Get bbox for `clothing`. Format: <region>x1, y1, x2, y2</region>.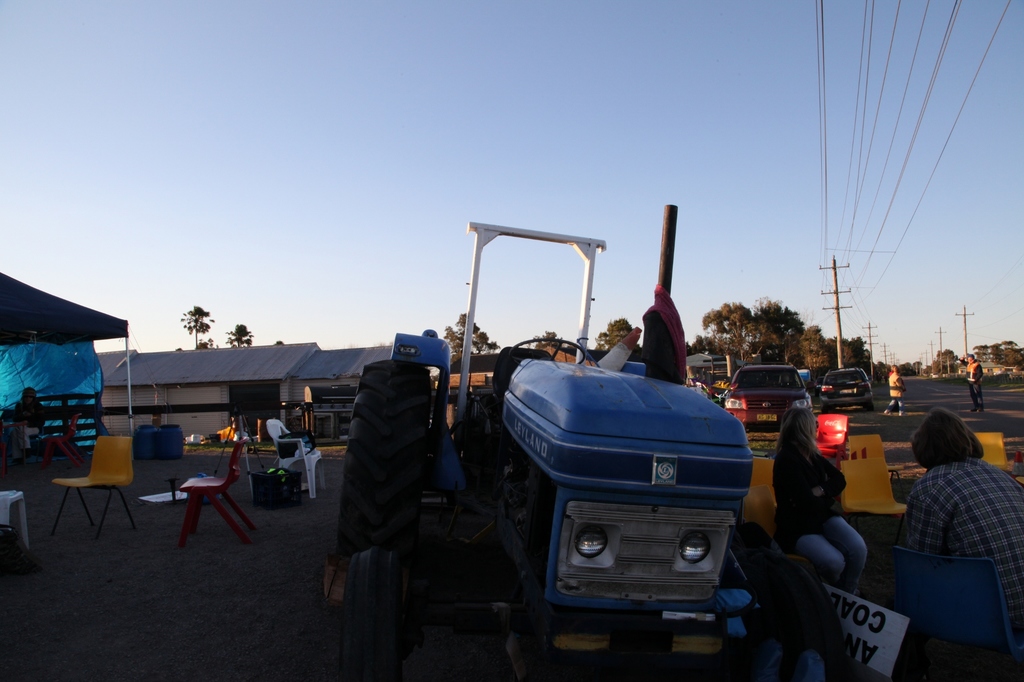
<region>886, 425, 1011, 649</region>.
